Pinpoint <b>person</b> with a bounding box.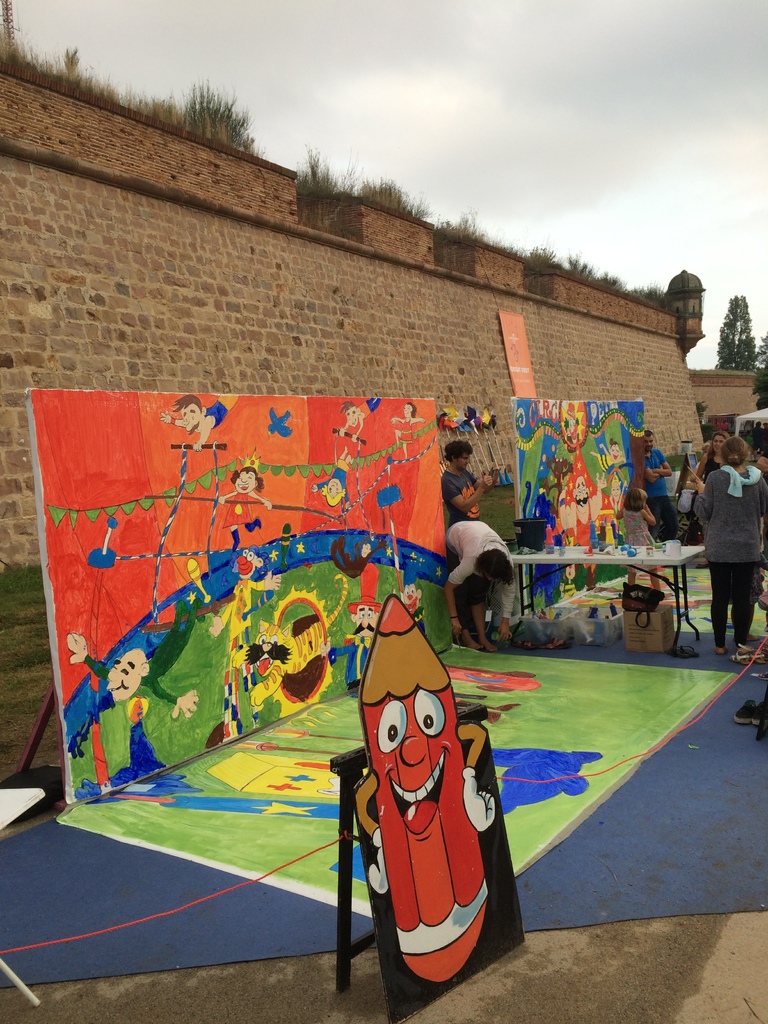
x1=435, y1=438, x2=490, y2=528.
